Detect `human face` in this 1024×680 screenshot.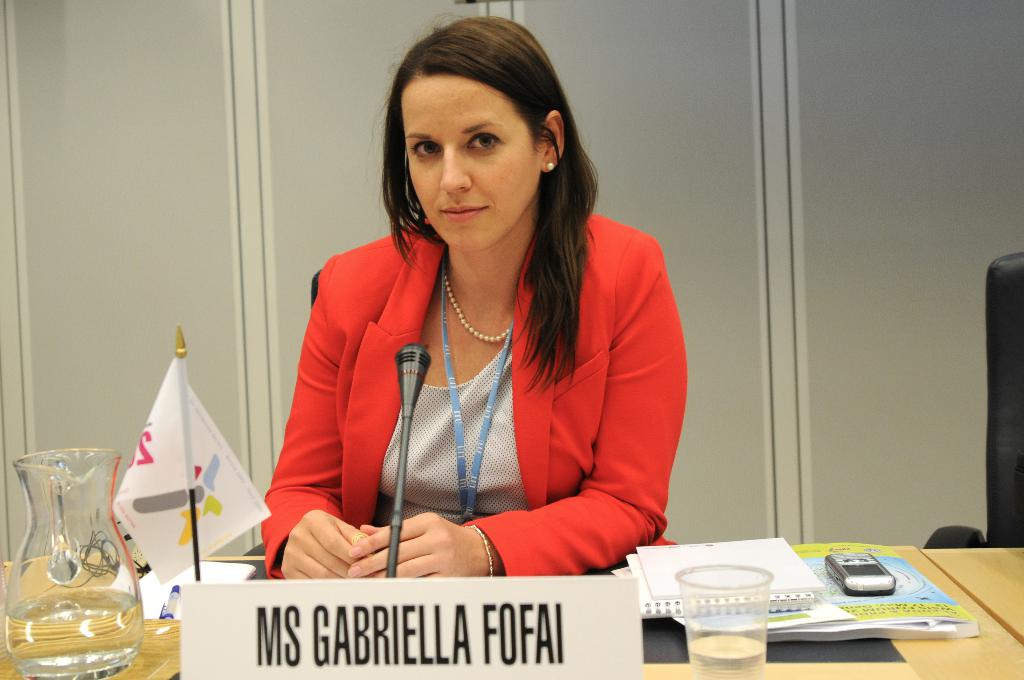
Detection: l=397, t=75, r=534, b=255.
